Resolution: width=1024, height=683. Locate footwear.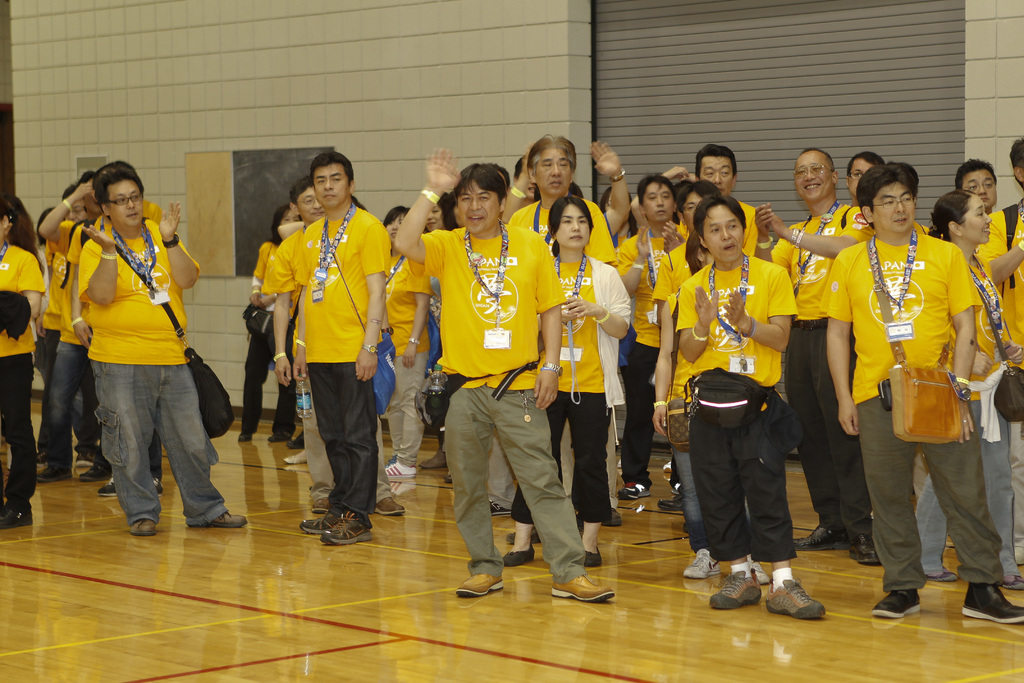
(left=0, top=500, right=36, bottom=528).
